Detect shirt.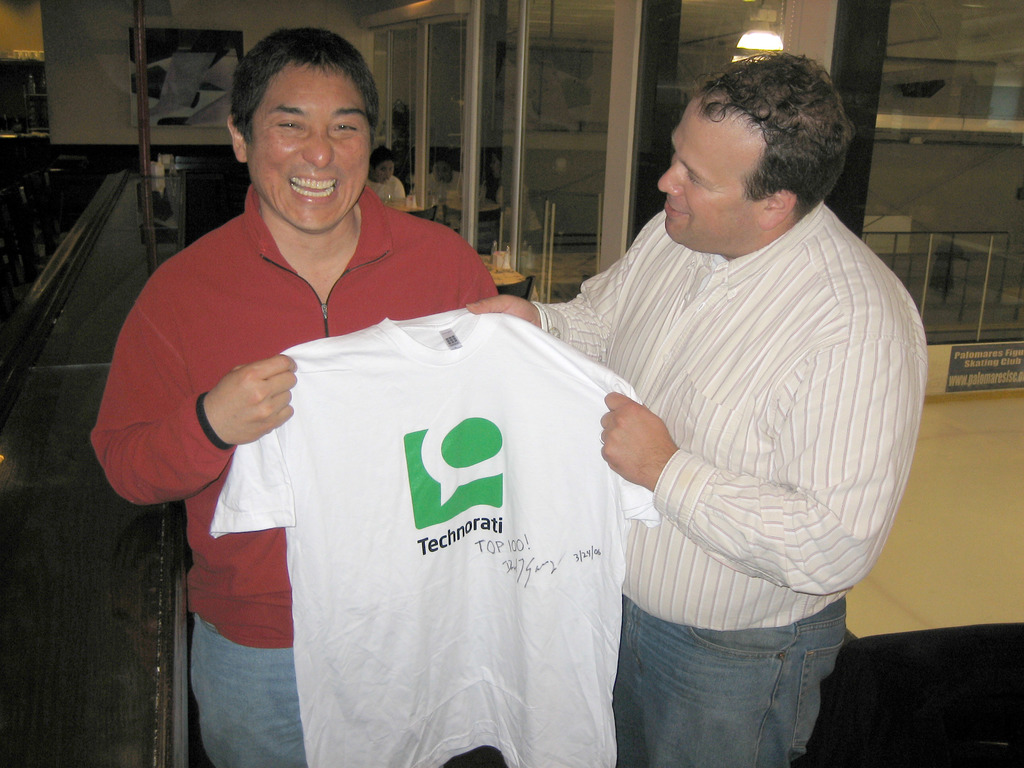
Detected at (529,198,932,631).
